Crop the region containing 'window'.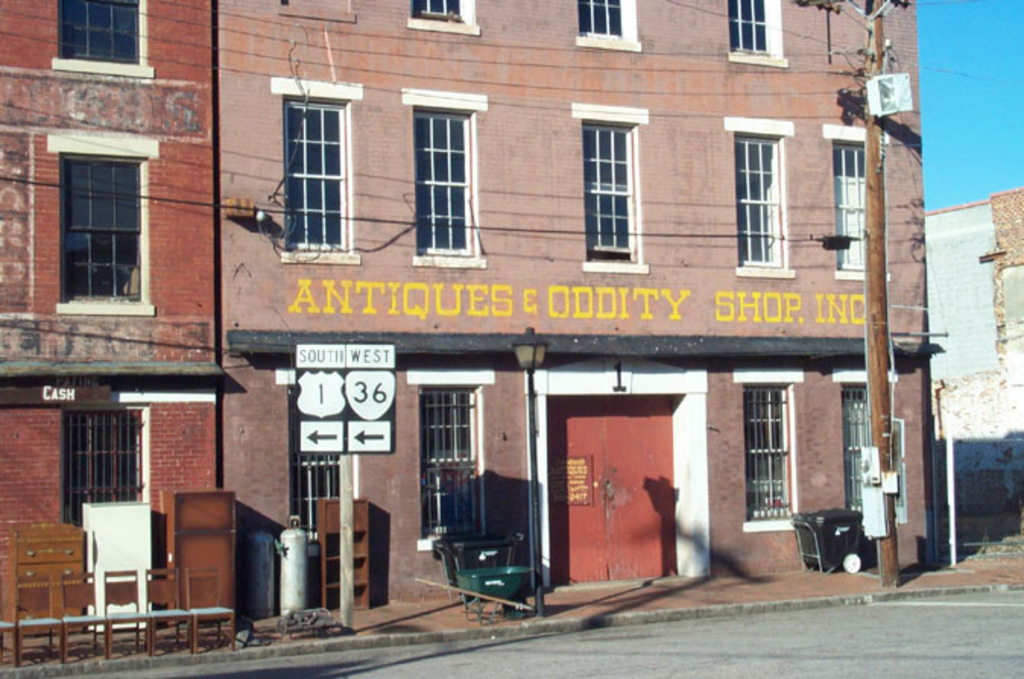
Crop region: bbox=(407, 0, 479, 35).
